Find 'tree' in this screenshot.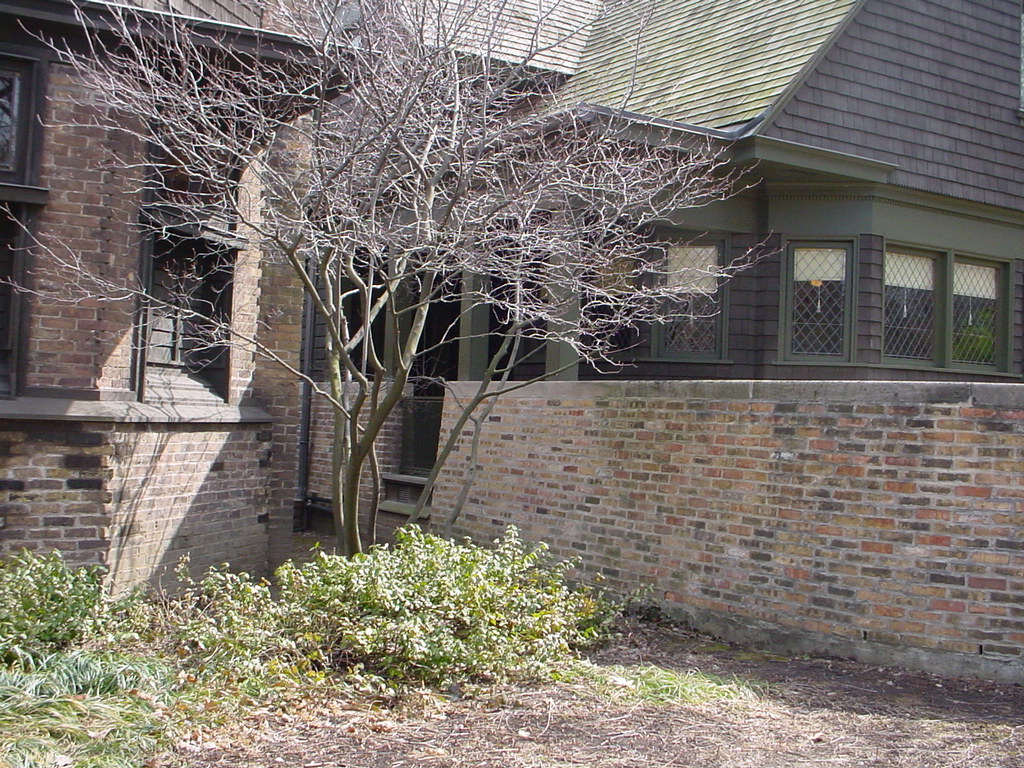
The bounding box for 'tree' is bbox(6, 0, 788, 556).
